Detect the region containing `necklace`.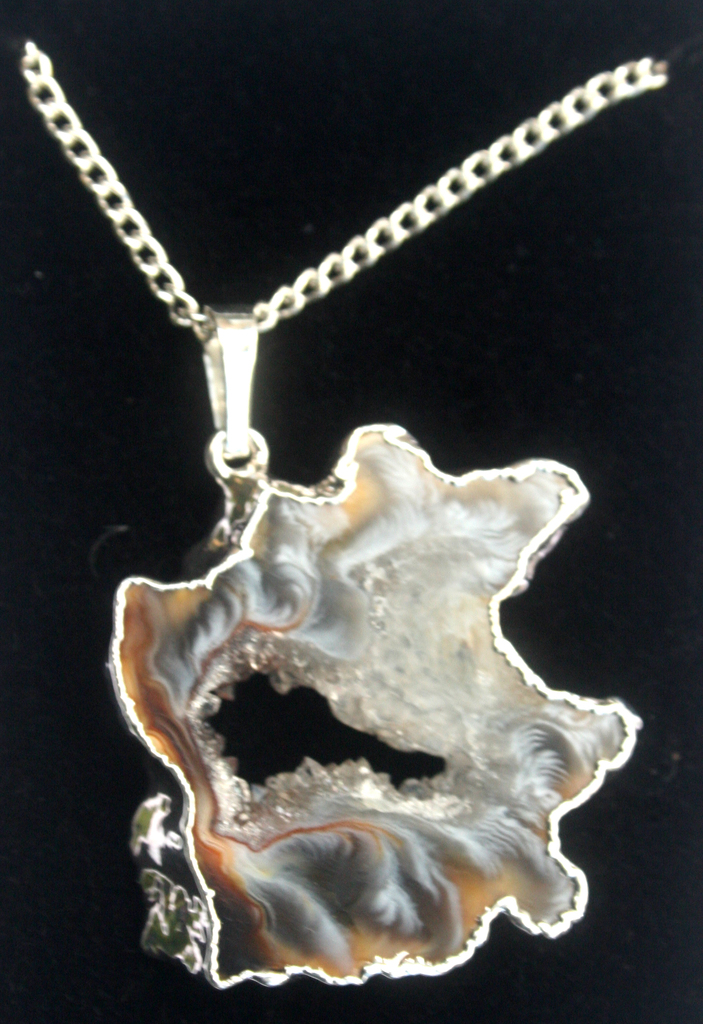
<box>14,36,677,990</box>.
